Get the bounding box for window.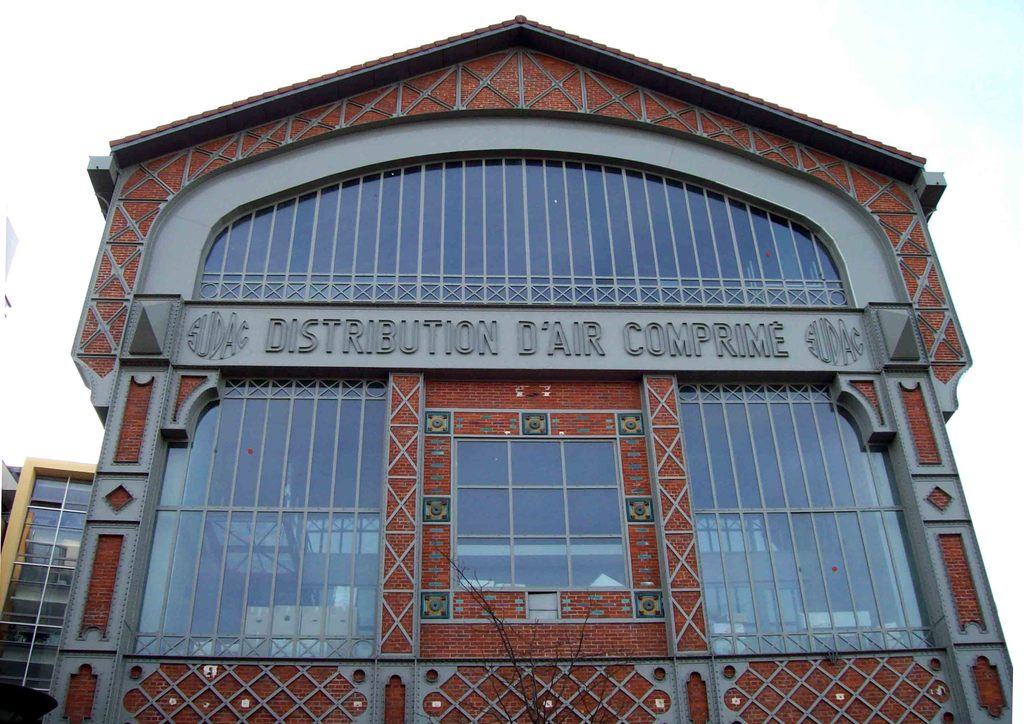
673, 383, 936, 654.
